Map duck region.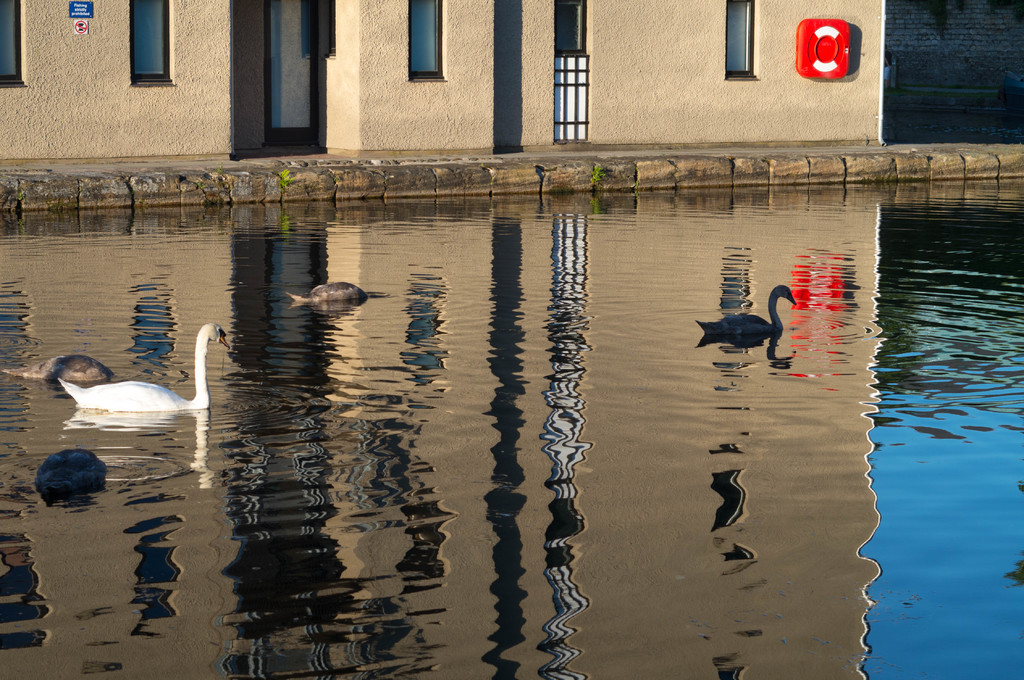
Mapped to (left=694, top=285, right=796, bottom=341).
